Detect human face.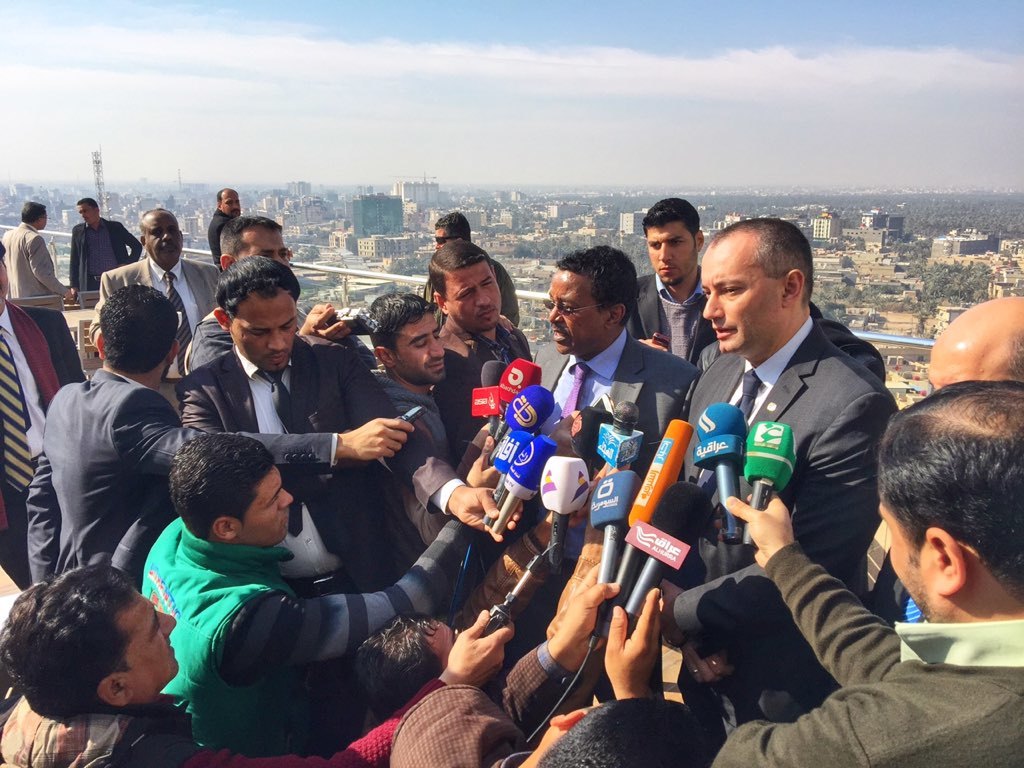
Detected at [925, 341, 1015, 392].
